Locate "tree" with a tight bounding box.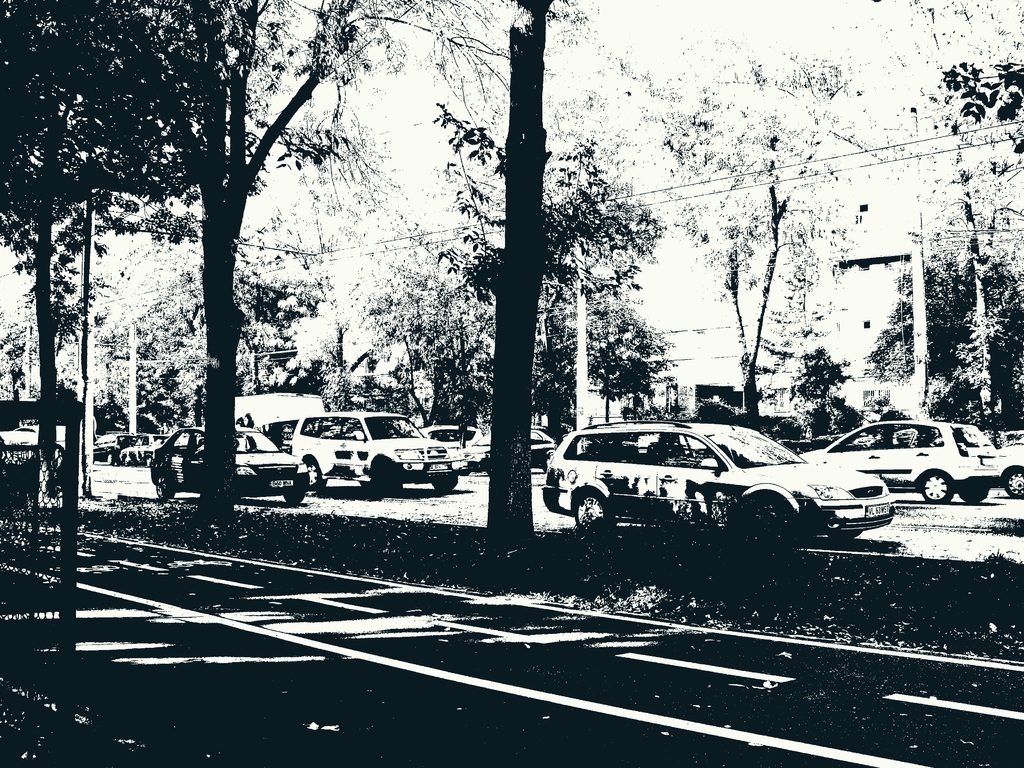
locate(804, 346, 863, 449).
